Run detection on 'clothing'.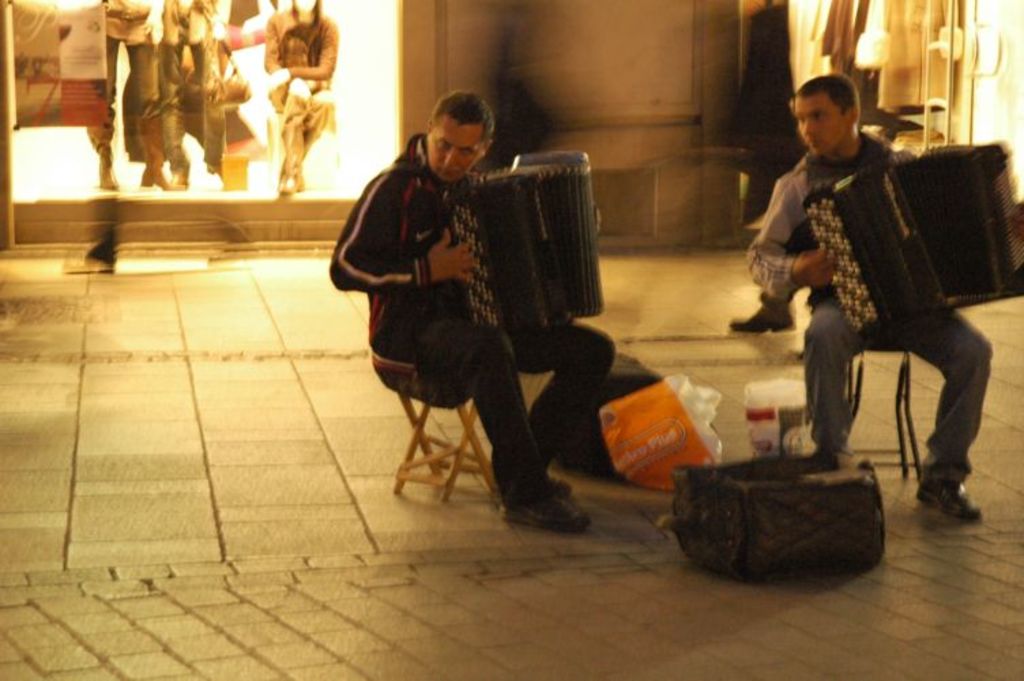
Result: <box>749,128,999,492</box>.
